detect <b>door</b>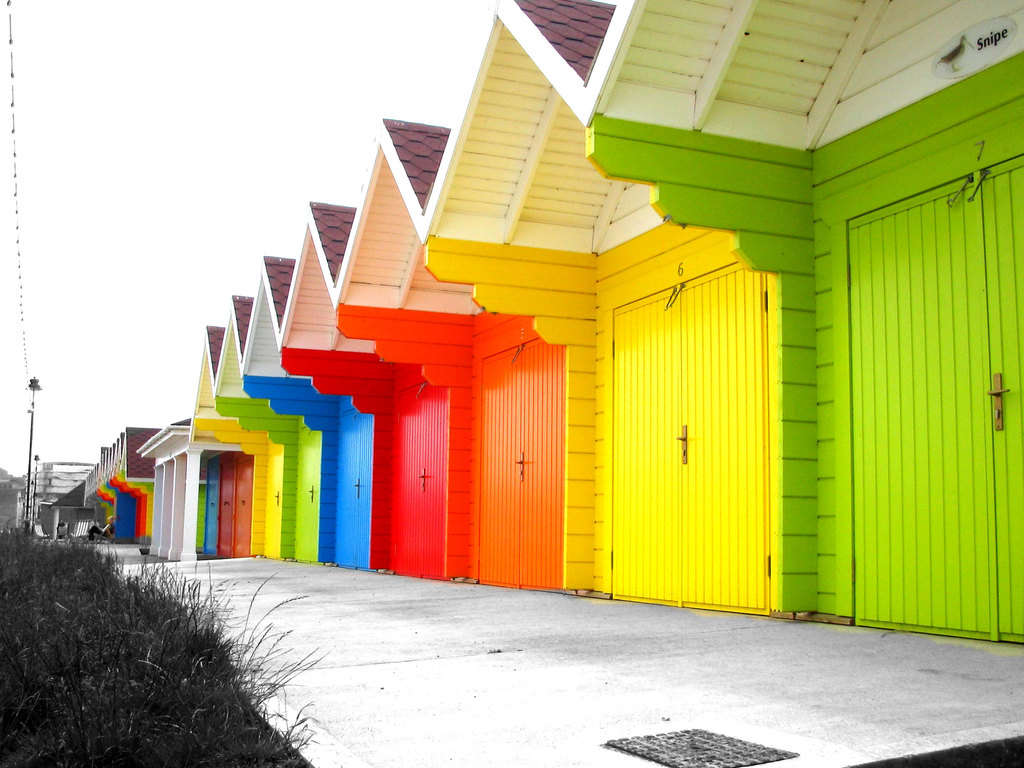
211:457:241:545
